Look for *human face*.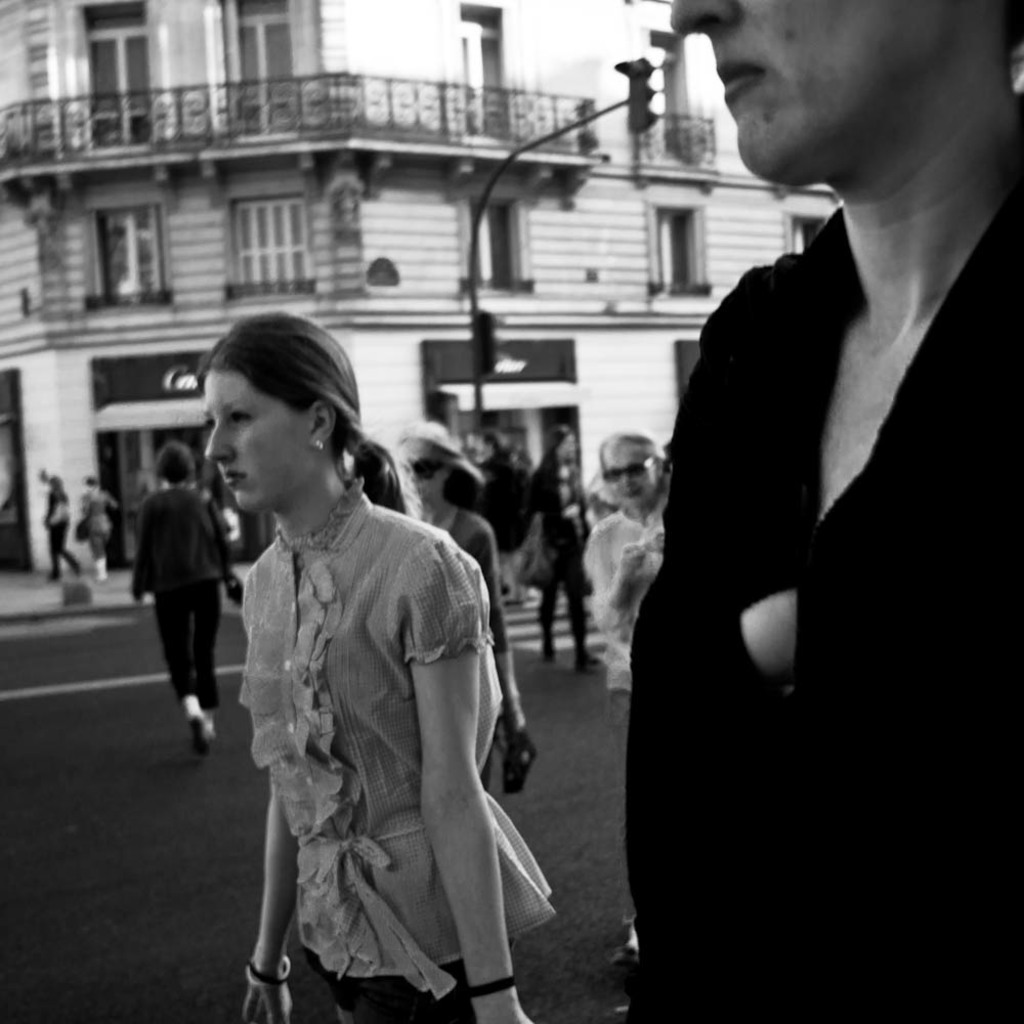
Found: <box>399,439,445,498</box>.
